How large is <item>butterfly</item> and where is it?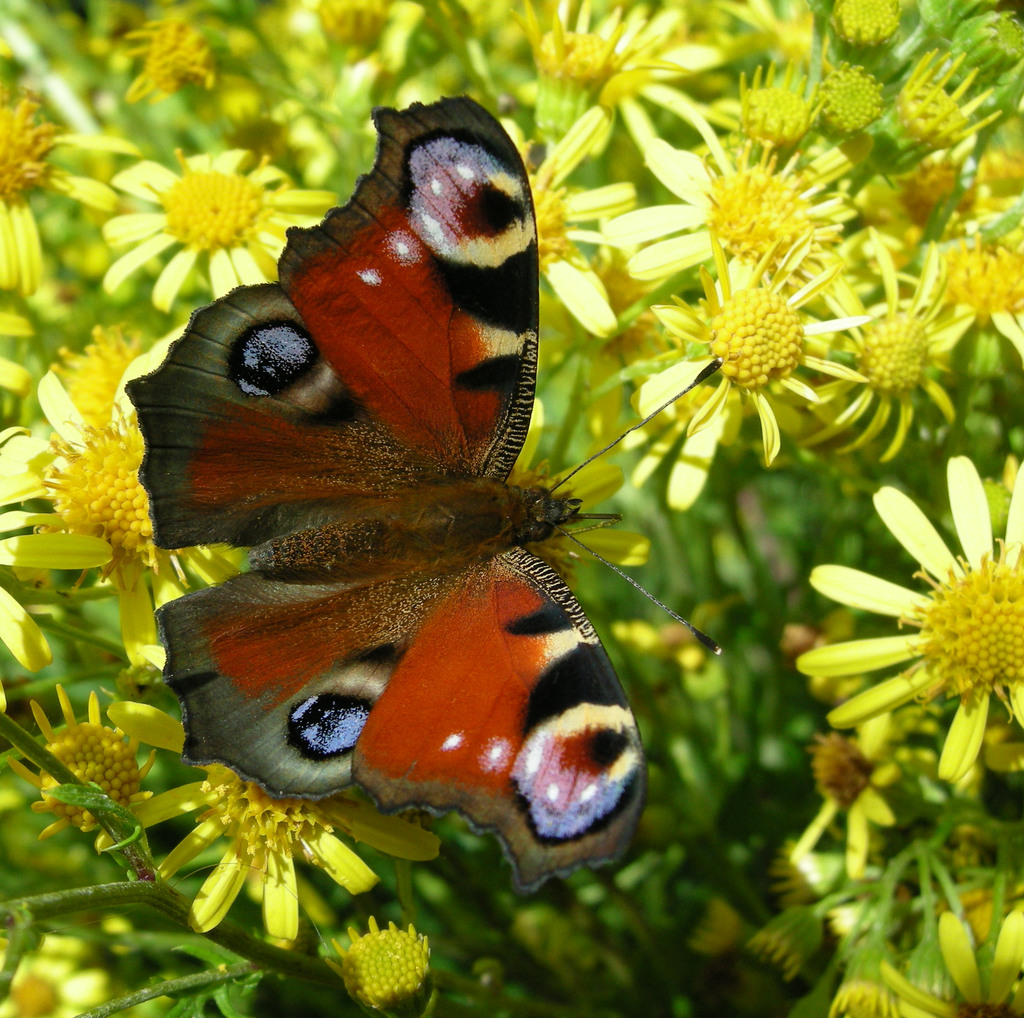
Bounding box: [141, 57, 651, 920].
